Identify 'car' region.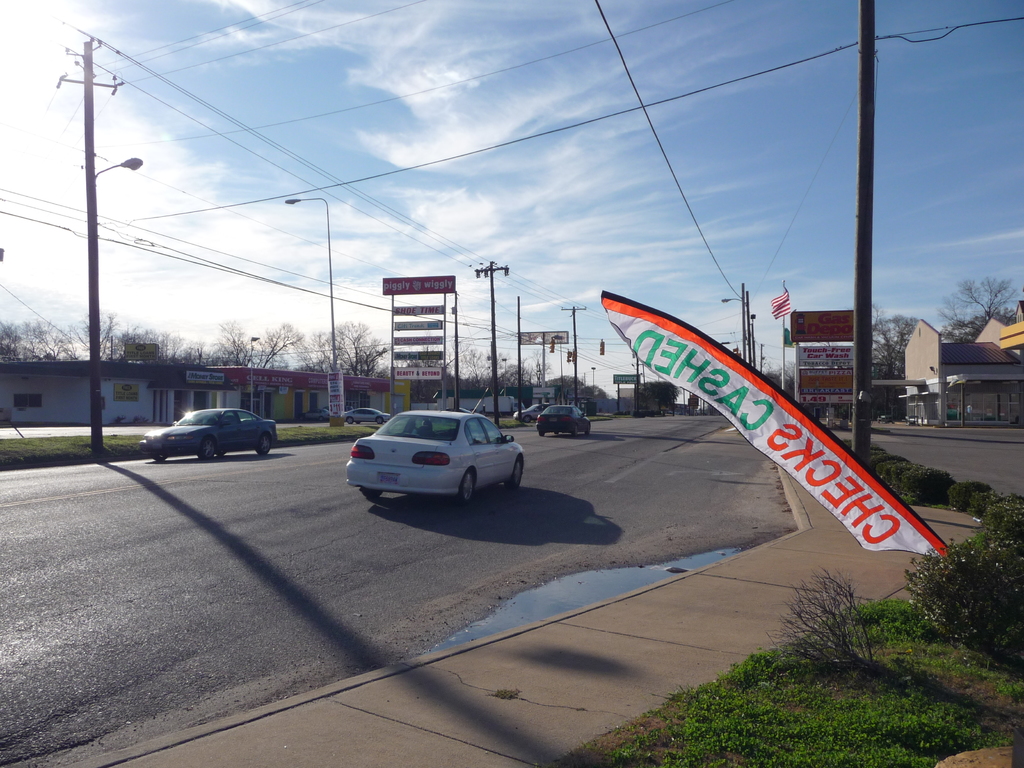
Region: [534,403,589,434].
